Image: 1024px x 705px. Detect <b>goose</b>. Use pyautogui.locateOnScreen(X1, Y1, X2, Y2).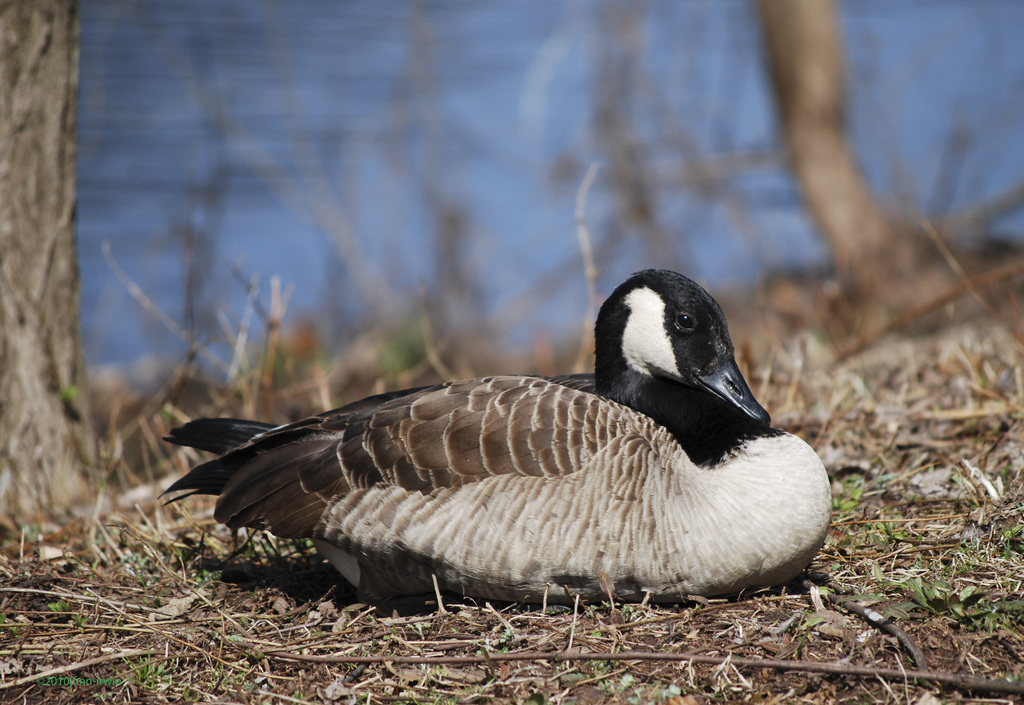
pyautogui.locateOnScreen(157, 270, 834, 605).
